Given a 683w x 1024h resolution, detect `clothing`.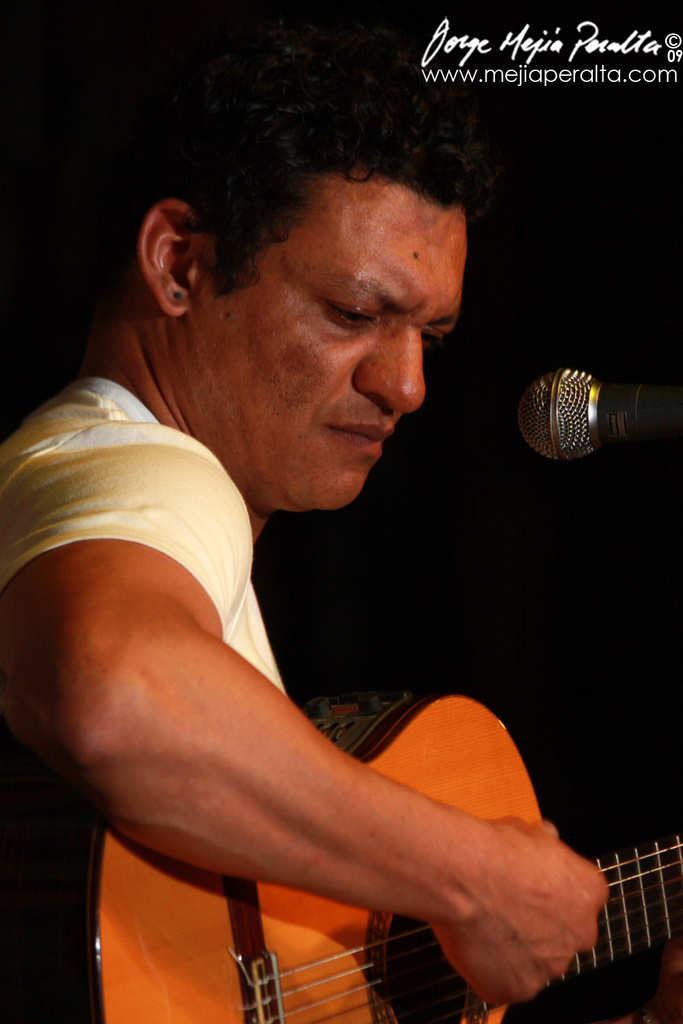
l=0, t=369, r=290, b=702.
